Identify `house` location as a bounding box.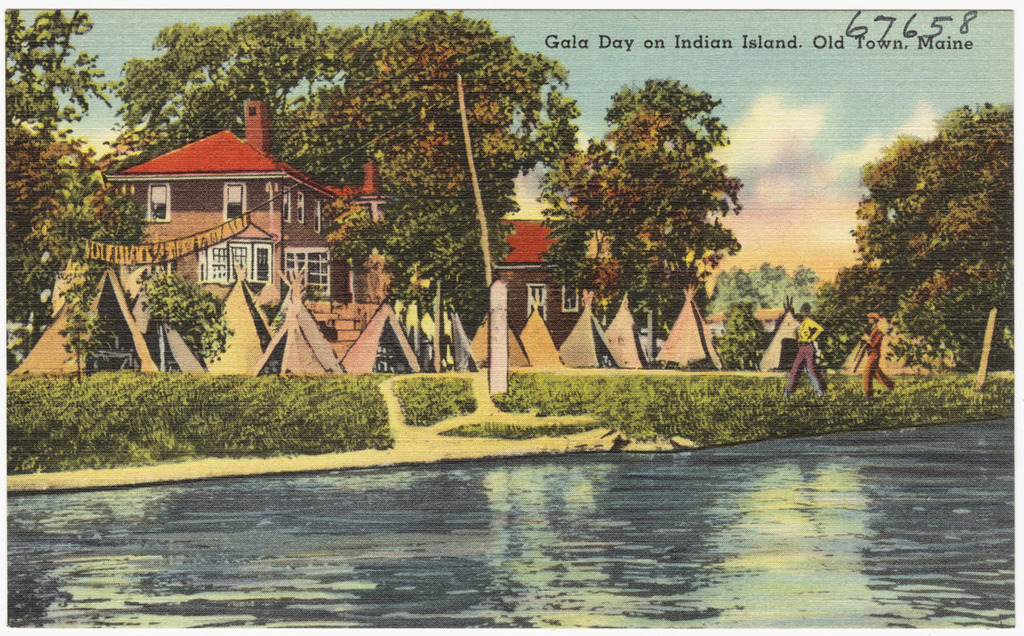
bbox=[829, 312, 989, 371].
